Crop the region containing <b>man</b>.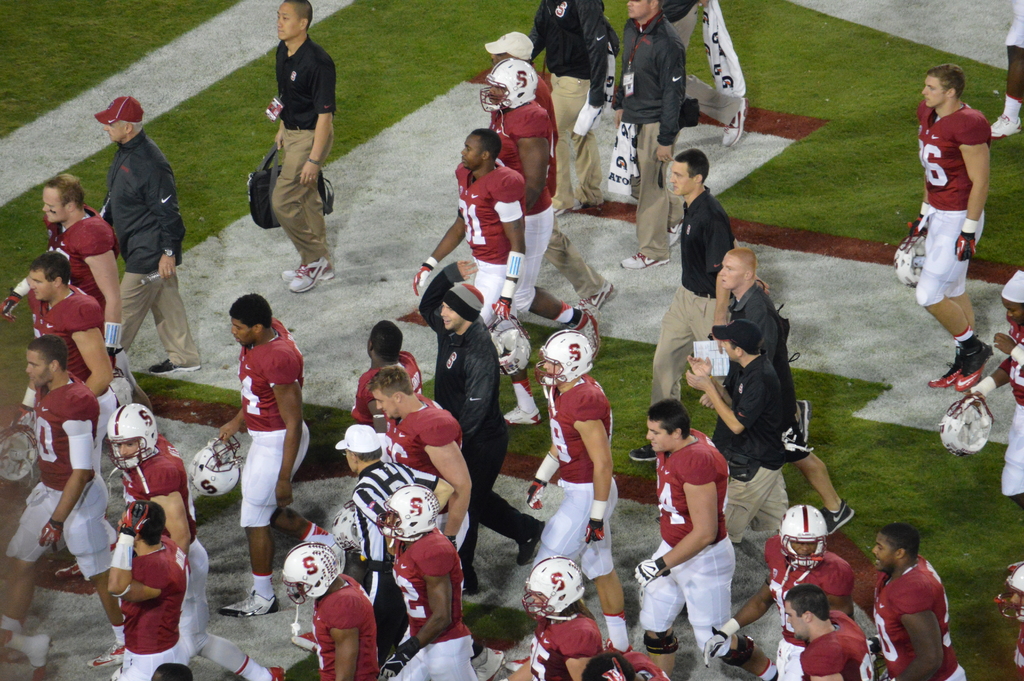
Crop region: x1=238 y1=12 x2=339 y2=293.
